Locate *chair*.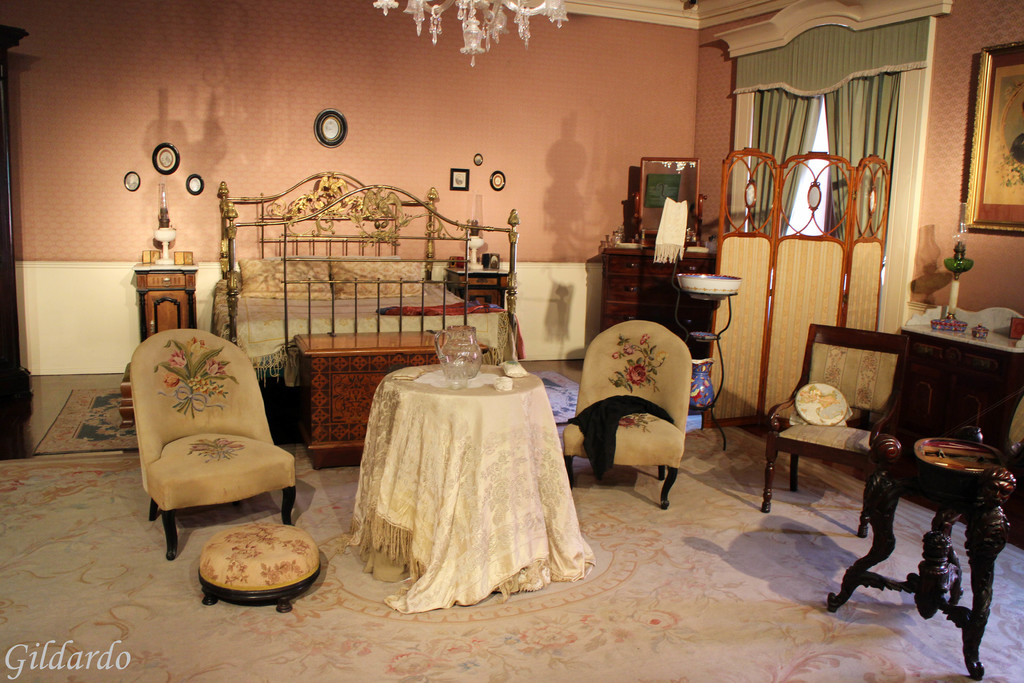
Bounding box: pyautogui.locateOnScreen(973, 383, 1023, 546).
